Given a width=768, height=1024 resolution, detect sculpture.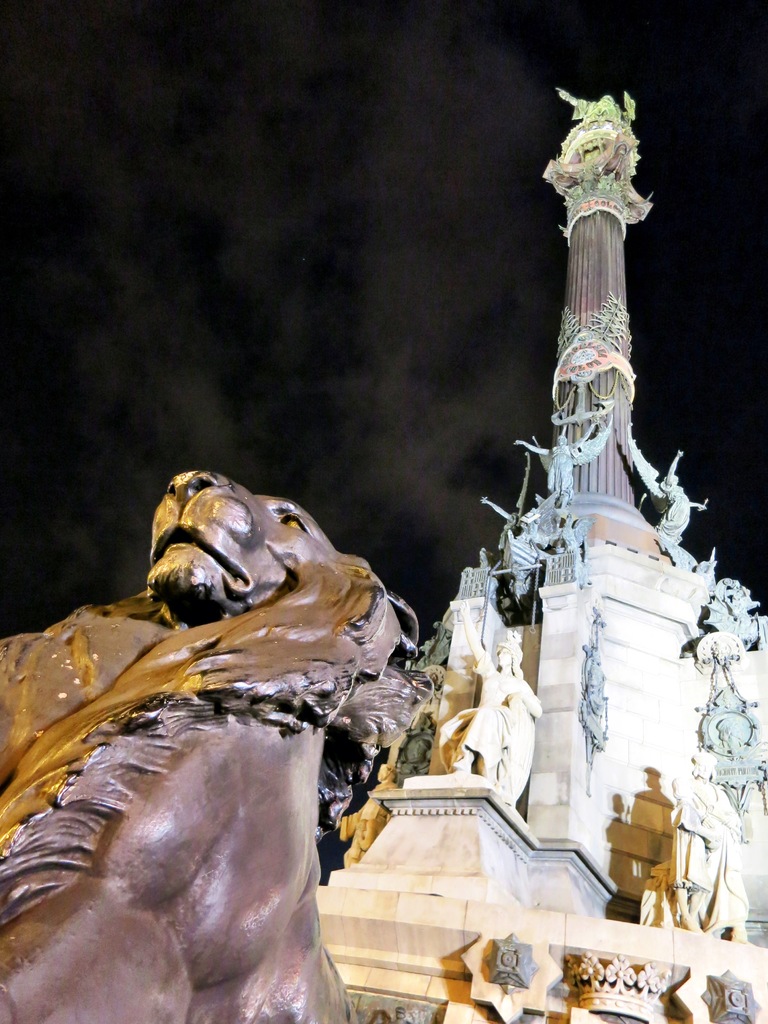
detection(716, 712, 748, 751).
